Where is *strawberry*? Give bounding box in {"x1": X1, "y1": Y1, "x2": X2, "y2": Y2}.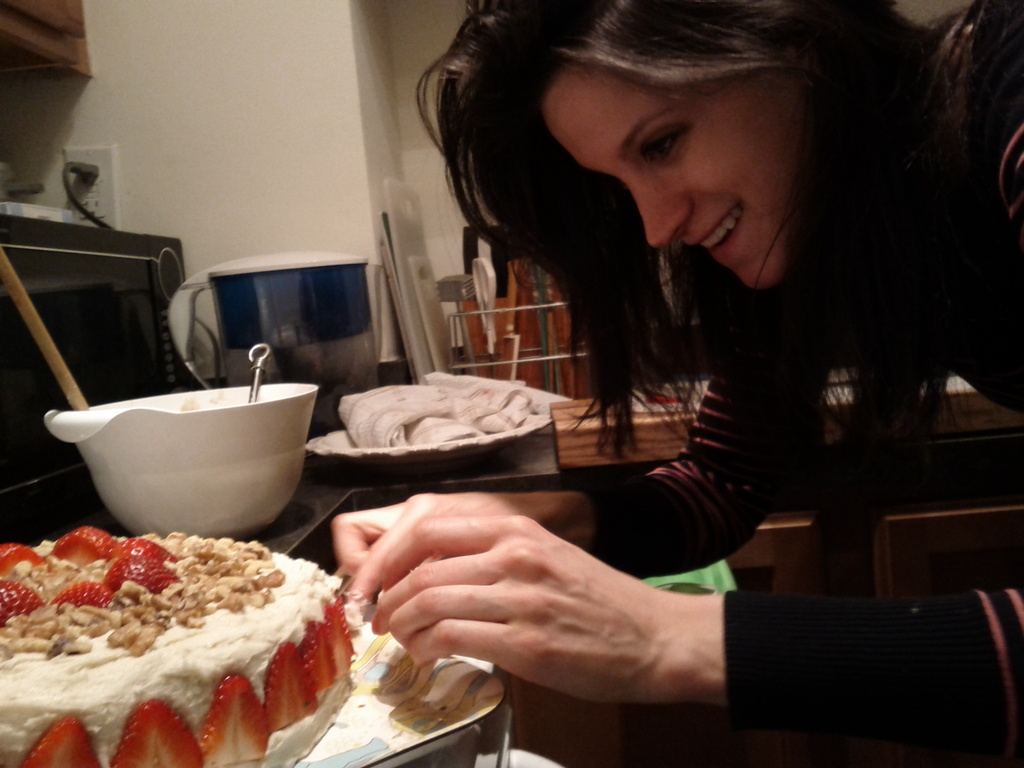
{"x1": 51, "y1": 576, "x2": 110, "y2": 618}.
